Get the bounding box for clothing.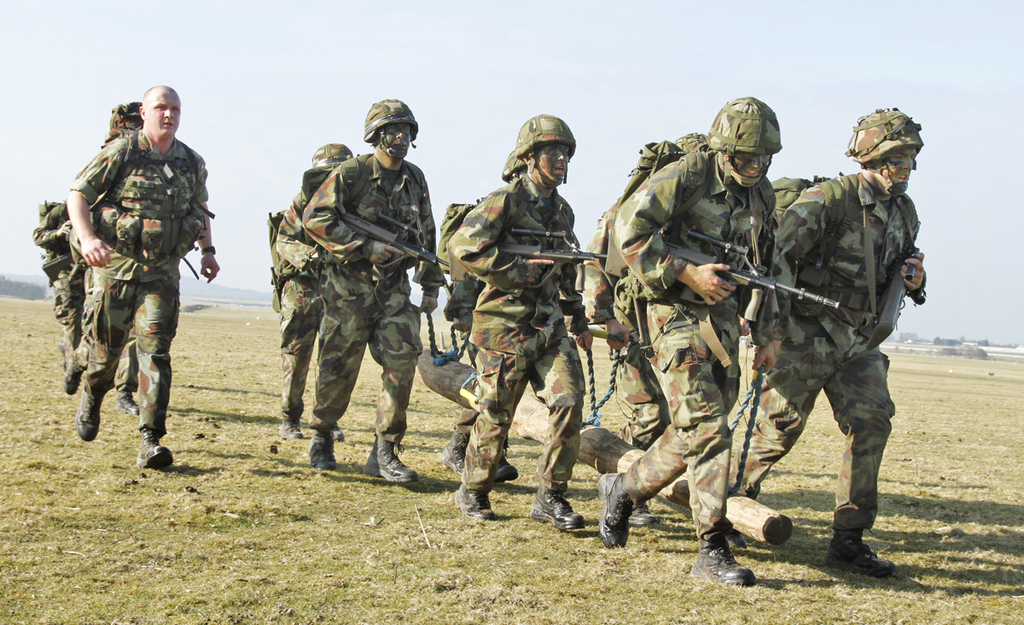
box=[271, 185, 323, 423].
